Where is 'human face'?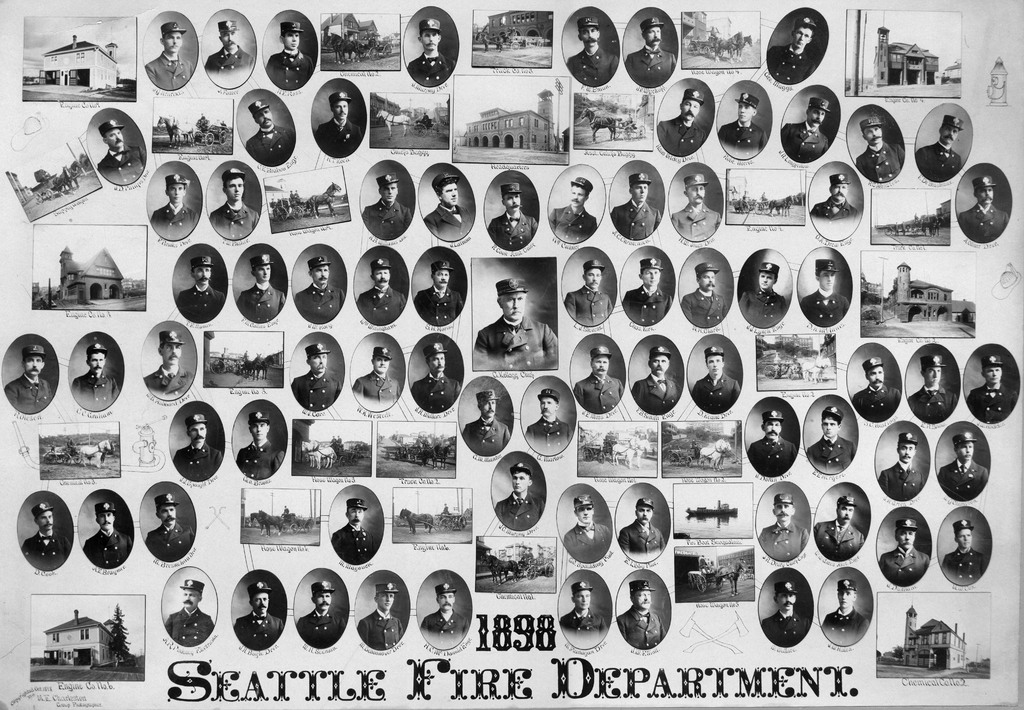
locate(541, 397, 554, 418).
